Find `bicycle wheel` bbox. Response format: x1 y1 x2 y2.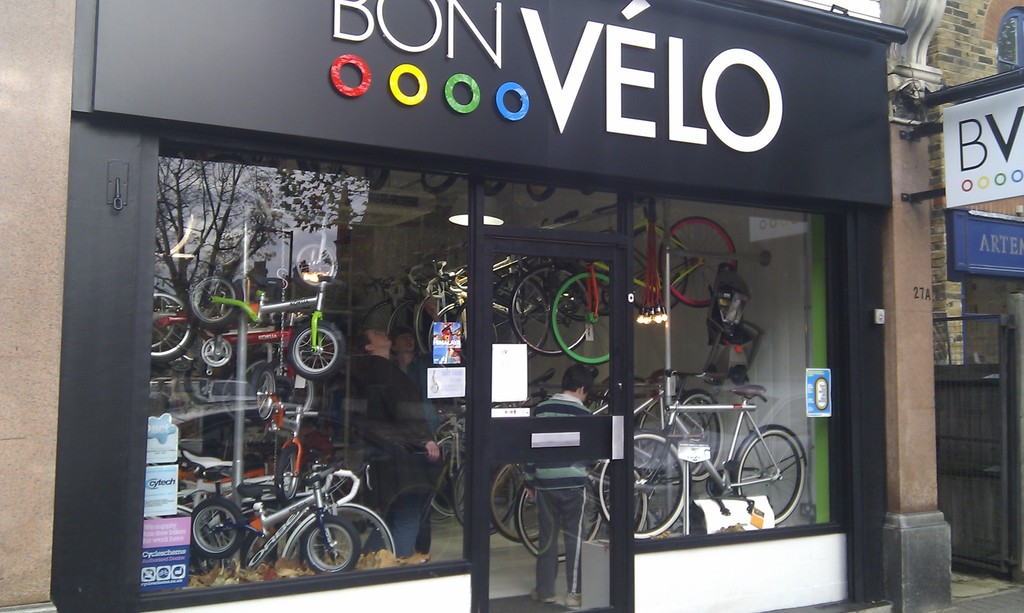
447 459 522 533.
